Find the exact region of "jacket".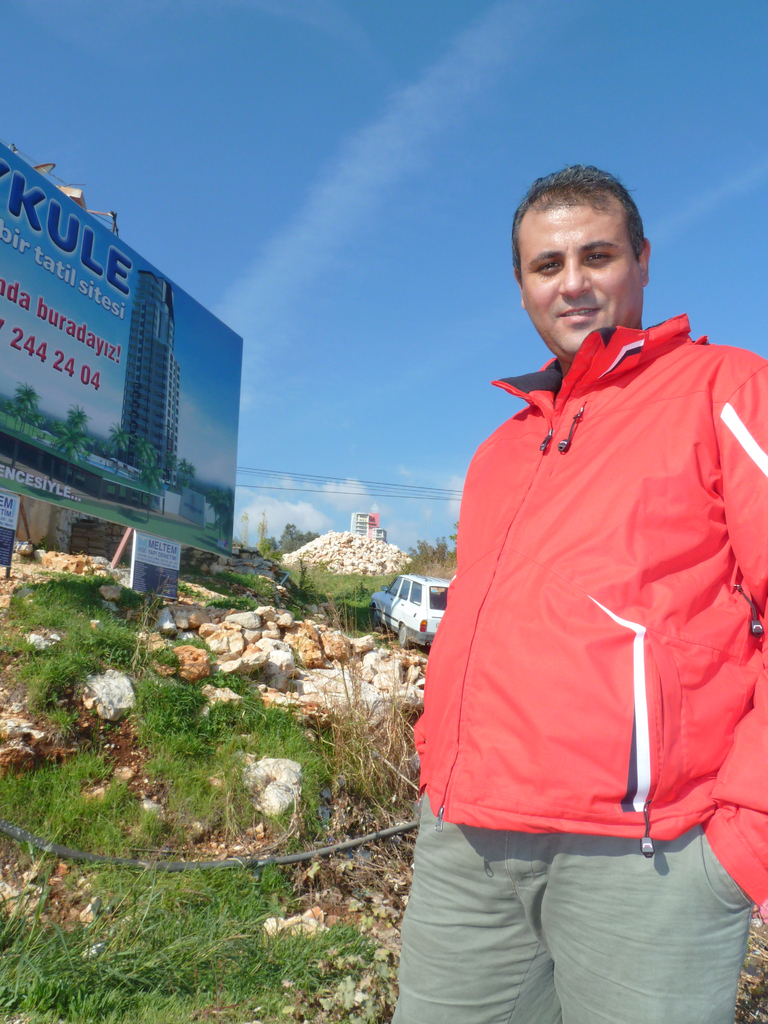
Exact region: bbox(456, 245, 742, 772).
